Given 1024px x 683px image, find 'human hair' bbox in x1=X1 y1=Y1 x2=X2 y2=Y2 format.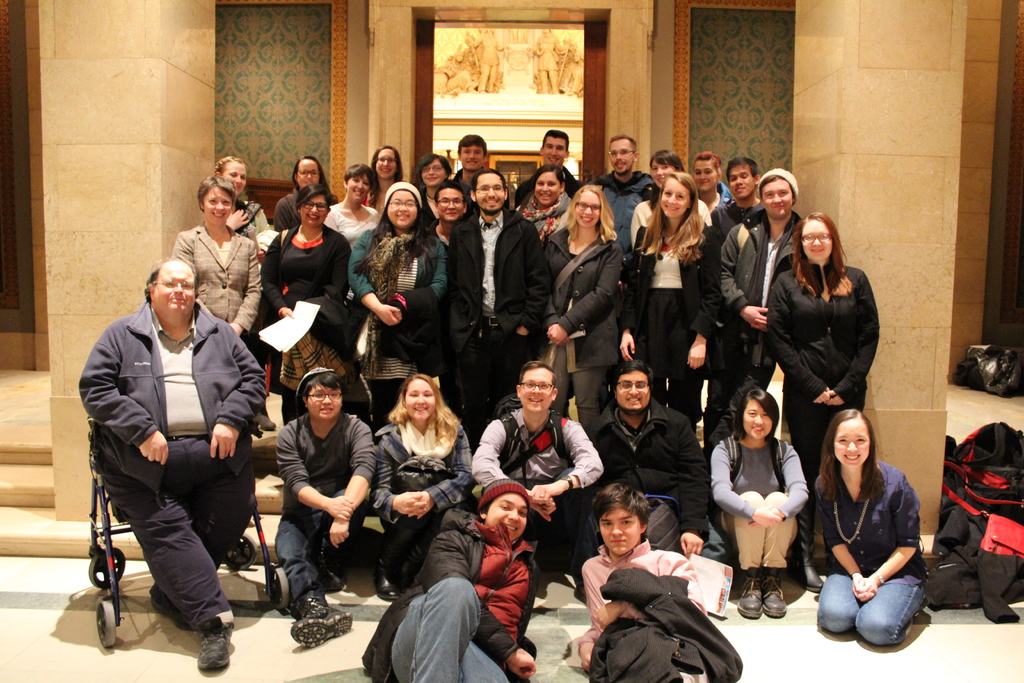
x1=388 y1=372 x2=457 y2=434.
